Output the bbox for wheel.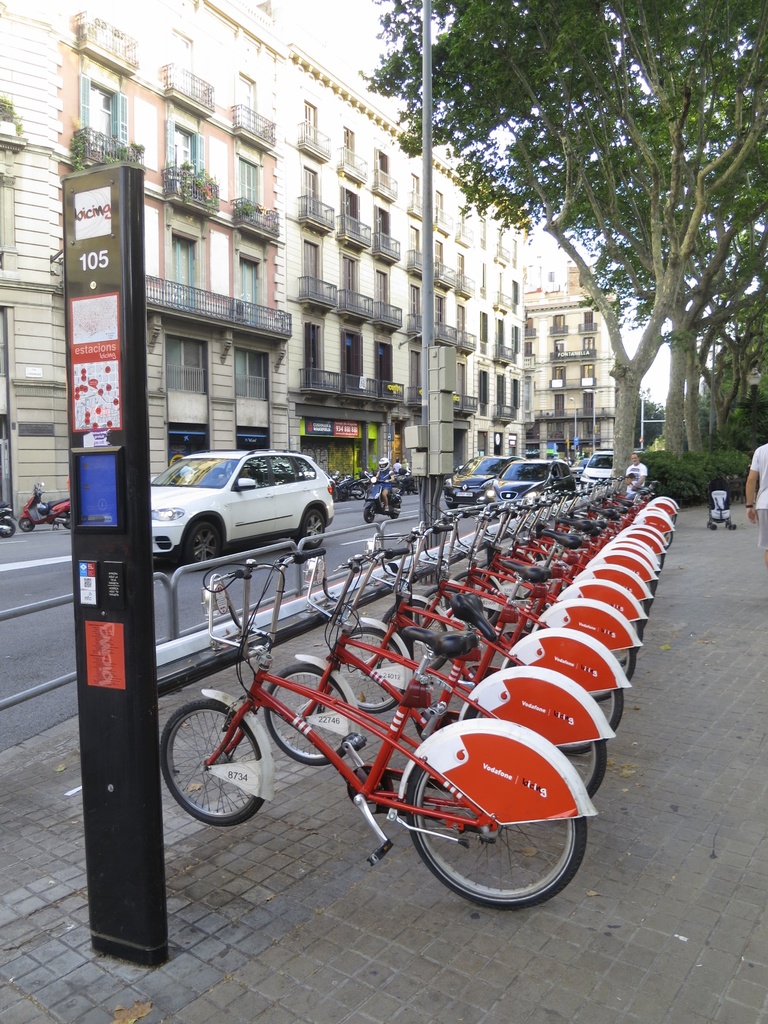
crop(462, 697, 607, 798).
